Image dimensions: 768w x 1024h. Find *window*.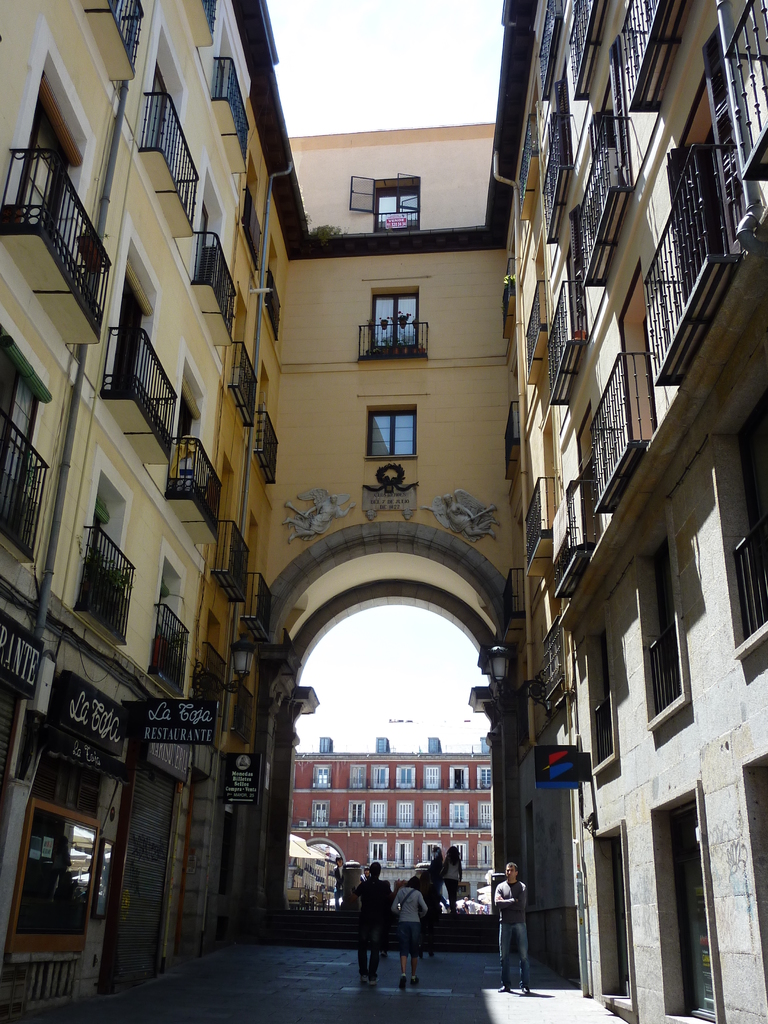
locate(449, 801, 472, 824).
